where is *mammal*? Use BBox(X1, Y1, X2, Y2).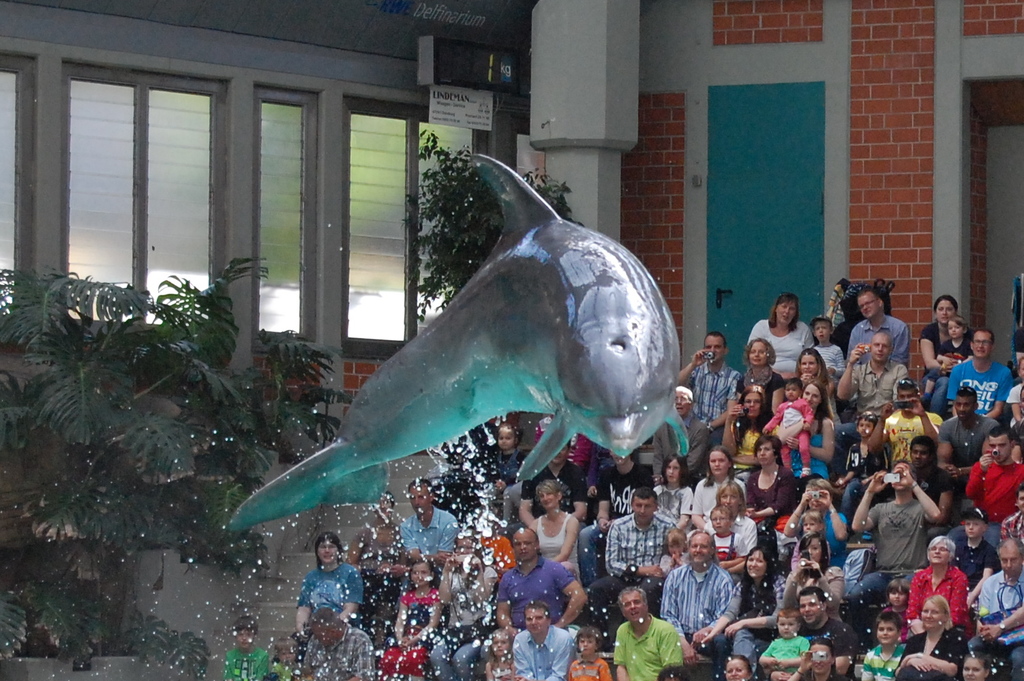
BBox(680, 333, 744, 427).
